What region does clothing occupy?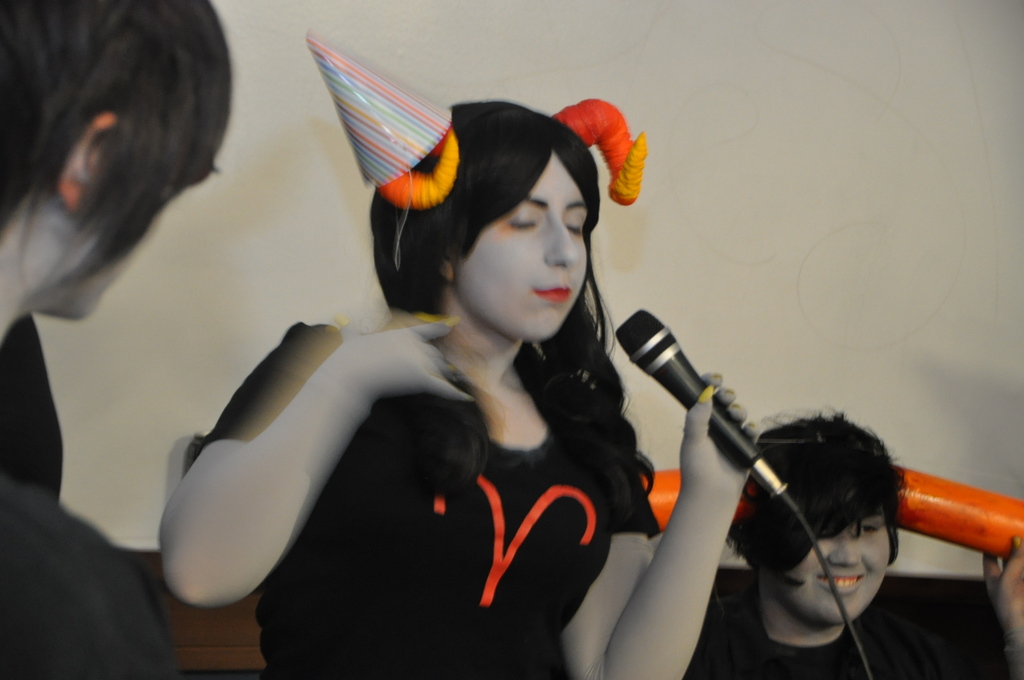
[176, 318, 667, 679].
